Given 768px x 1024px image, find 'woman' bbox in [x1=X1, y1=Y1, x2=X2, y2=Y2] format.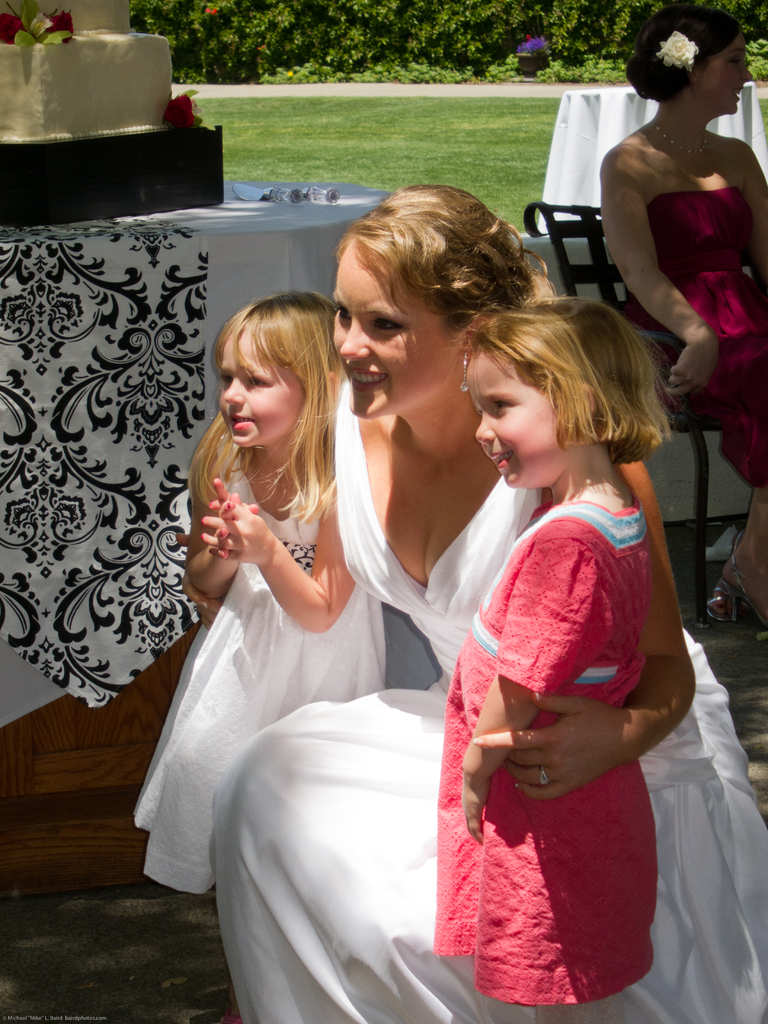
[x1=204, y1=184, x2=767, y2=1023].
